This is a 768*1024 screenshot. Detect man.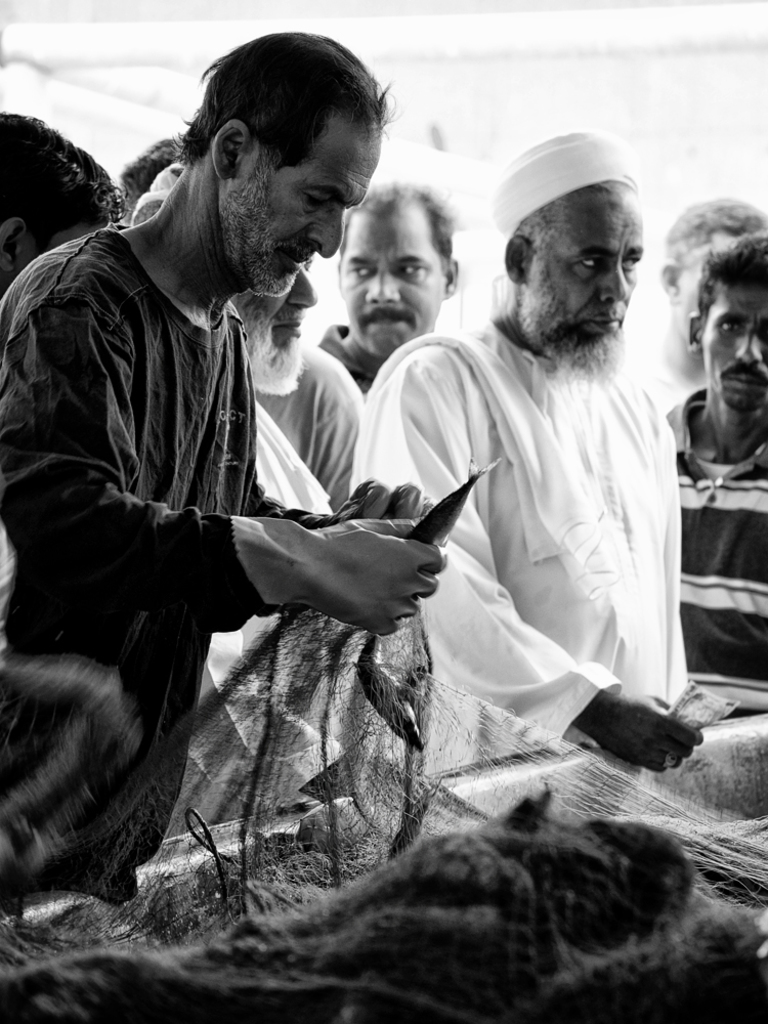
(627,245,767,729).
